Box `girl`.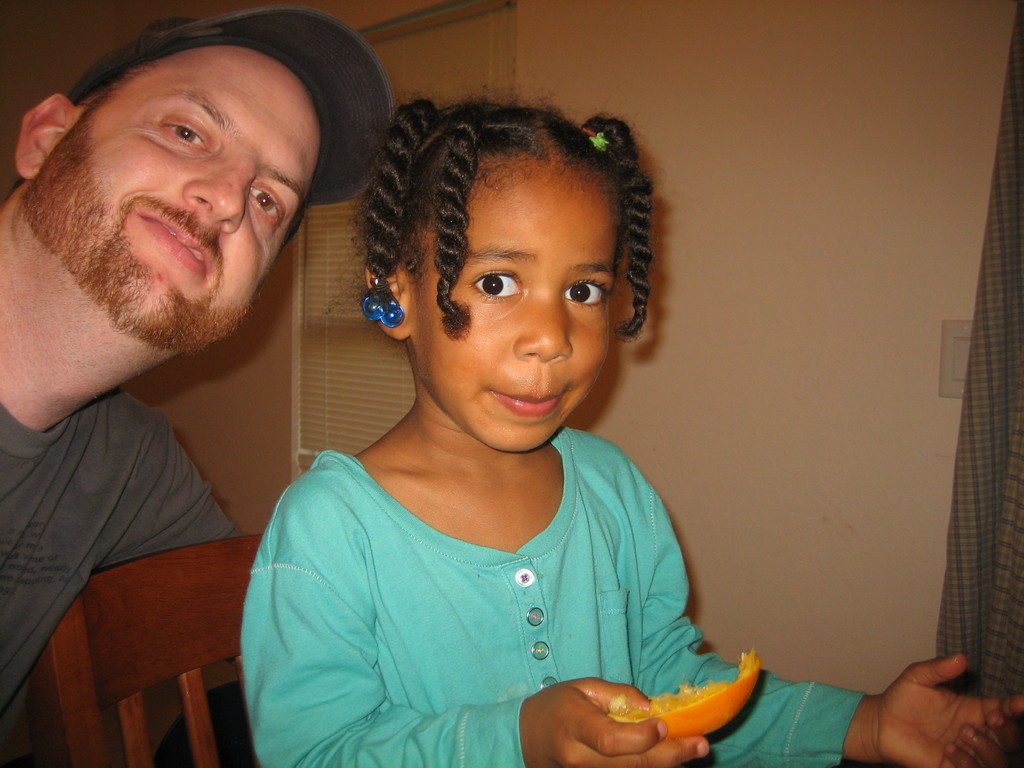
rect(241, 95, 1023, 767).
